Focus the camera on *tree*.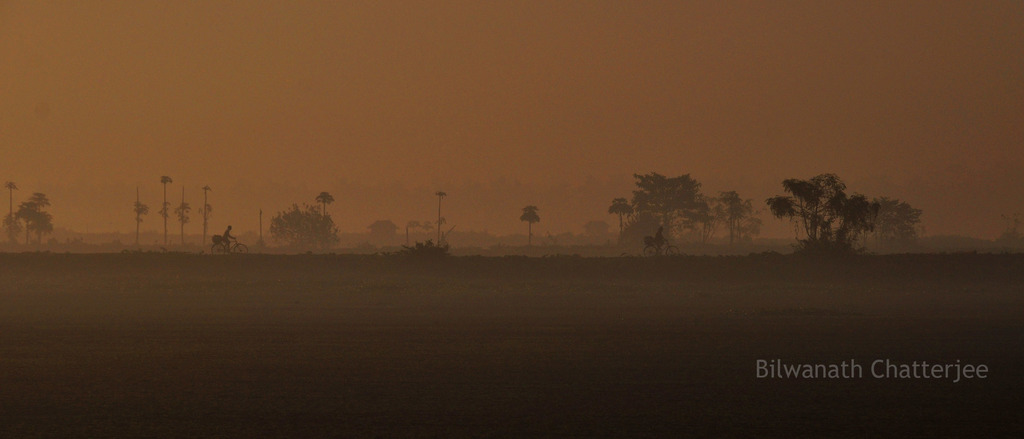
Focus region: pyautogui.locateOnScreen(518, 204, 543, 238).
